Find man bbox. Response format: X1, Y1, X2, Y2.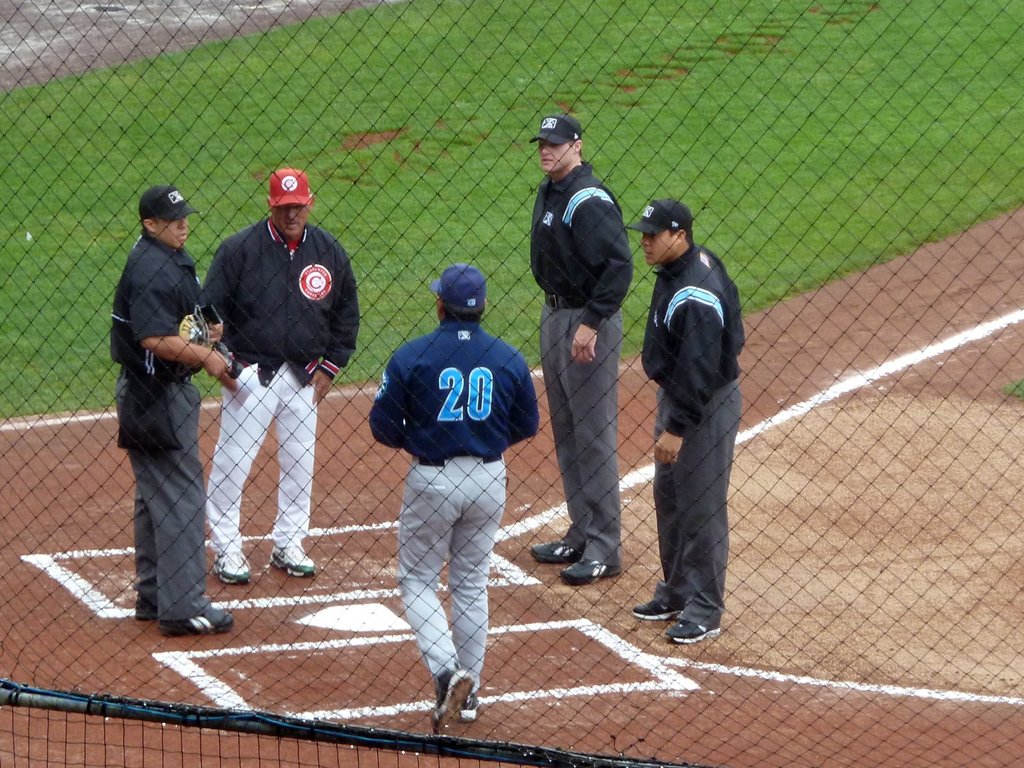
372, 269, 541, 735.
